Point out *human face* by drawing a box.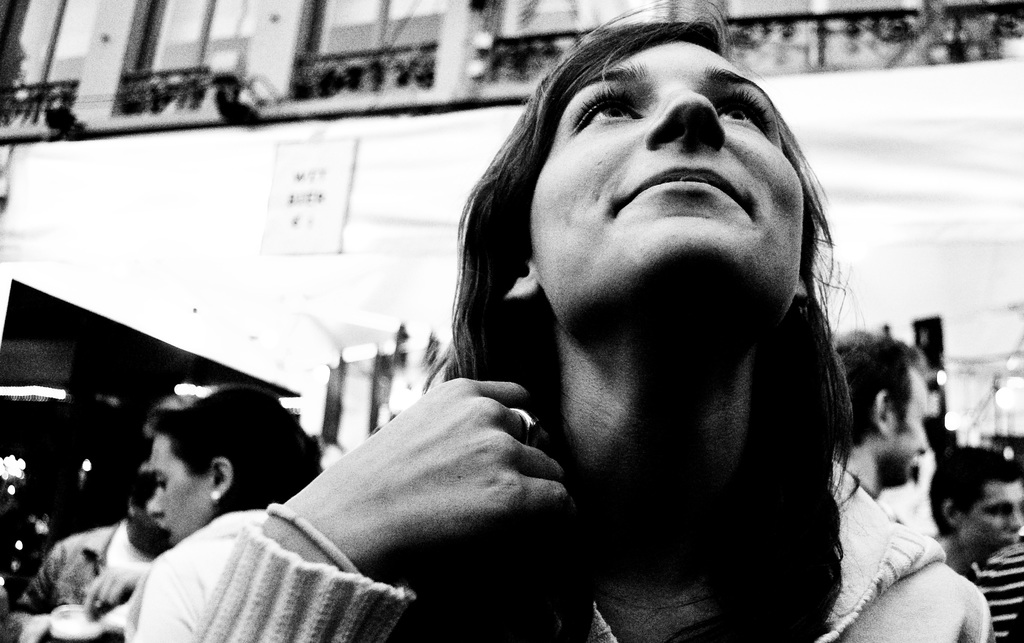
x1=884 y1=369 x2=932 y2=492.
